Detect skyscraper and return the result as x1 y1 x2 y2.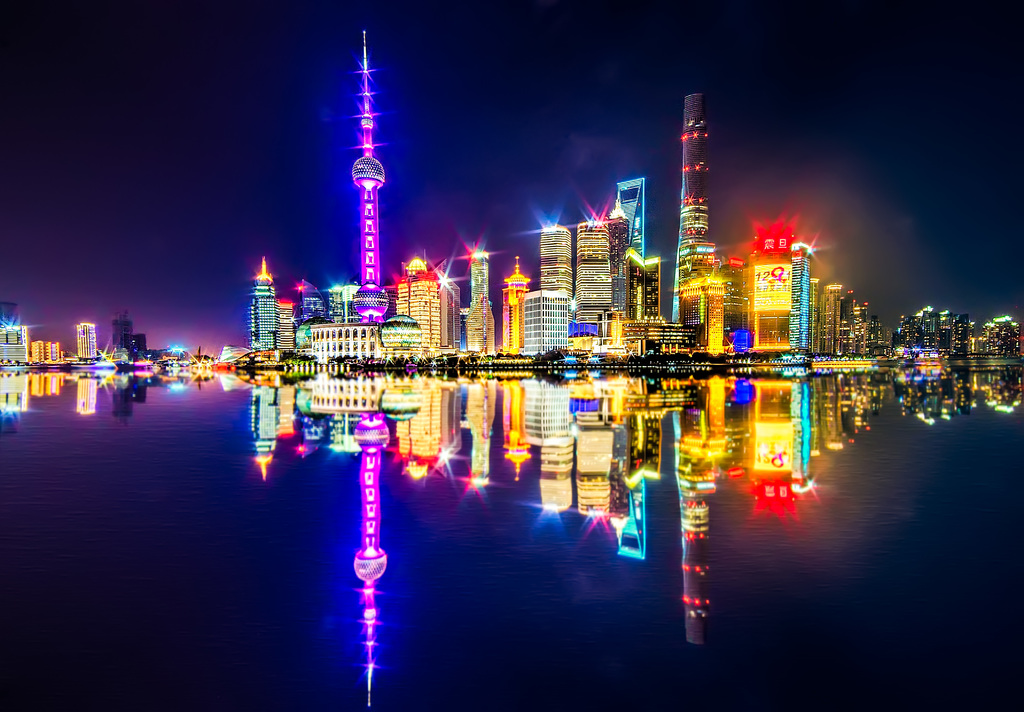
393 257 443 344.
